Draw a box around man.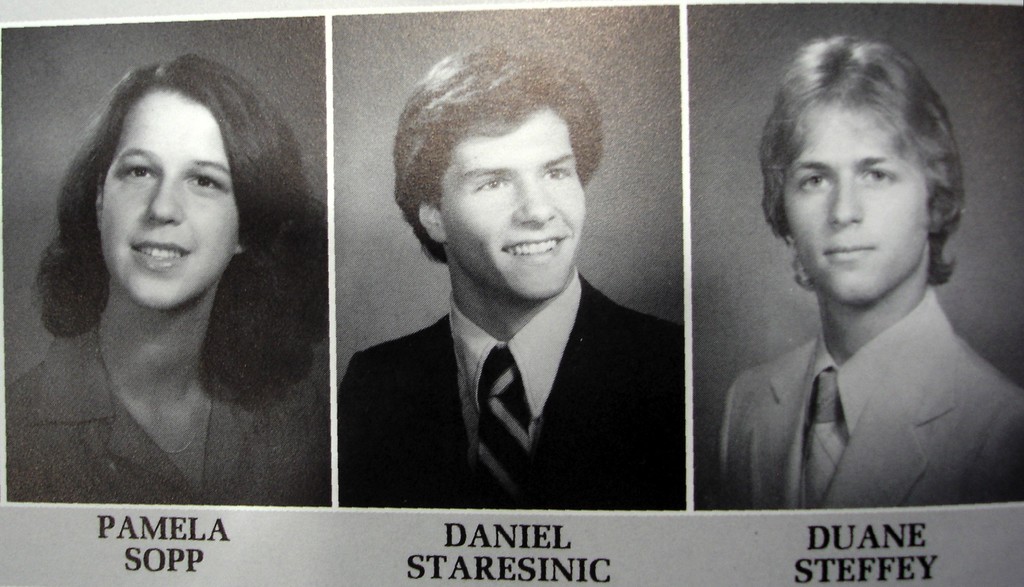
l=715, t=38, r=1023, b=510.
